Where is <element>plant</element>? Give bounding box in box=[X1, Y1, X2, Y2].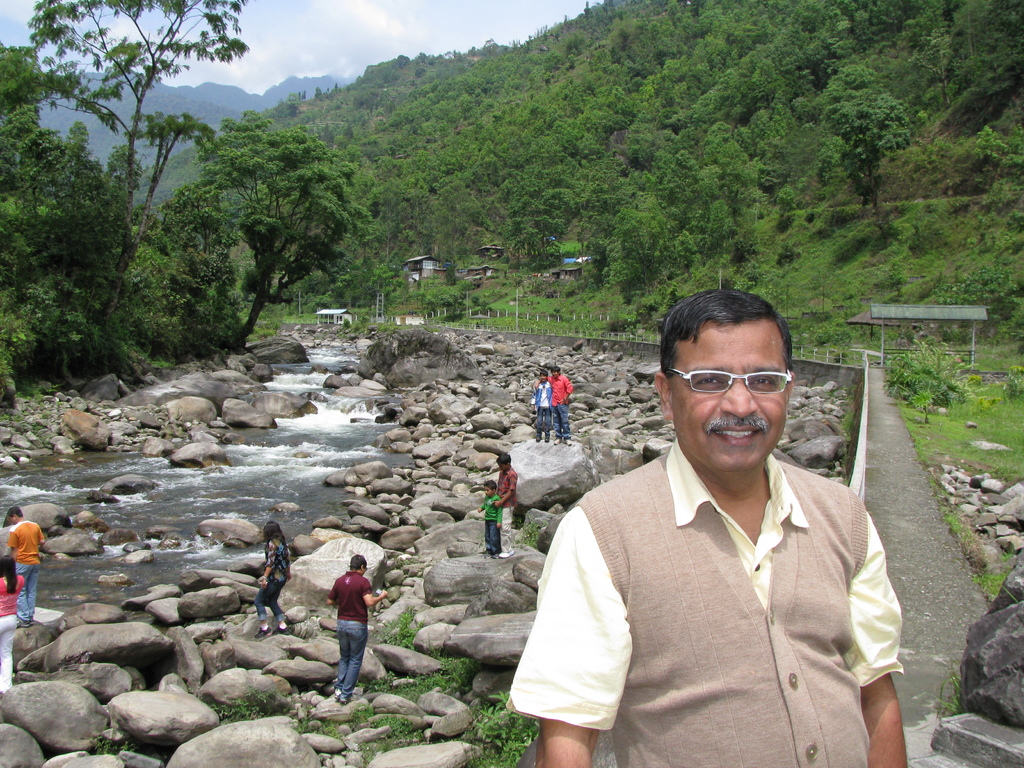
box=[378, 321, 410, 332].
